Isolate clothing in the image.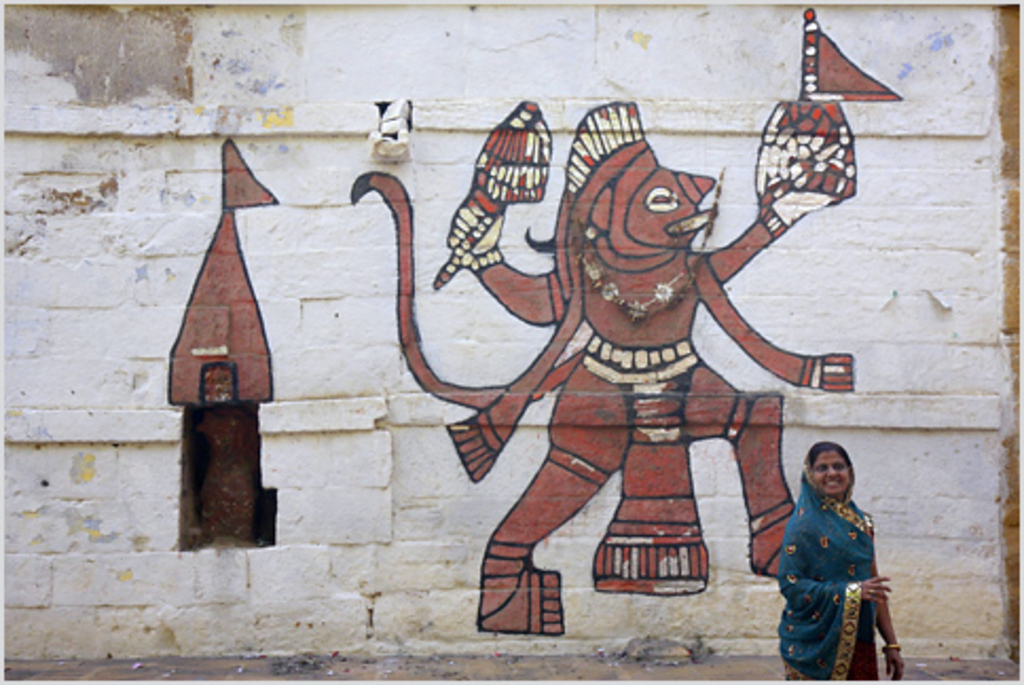
Isolated region: locate(770, 465, 899, 677).
